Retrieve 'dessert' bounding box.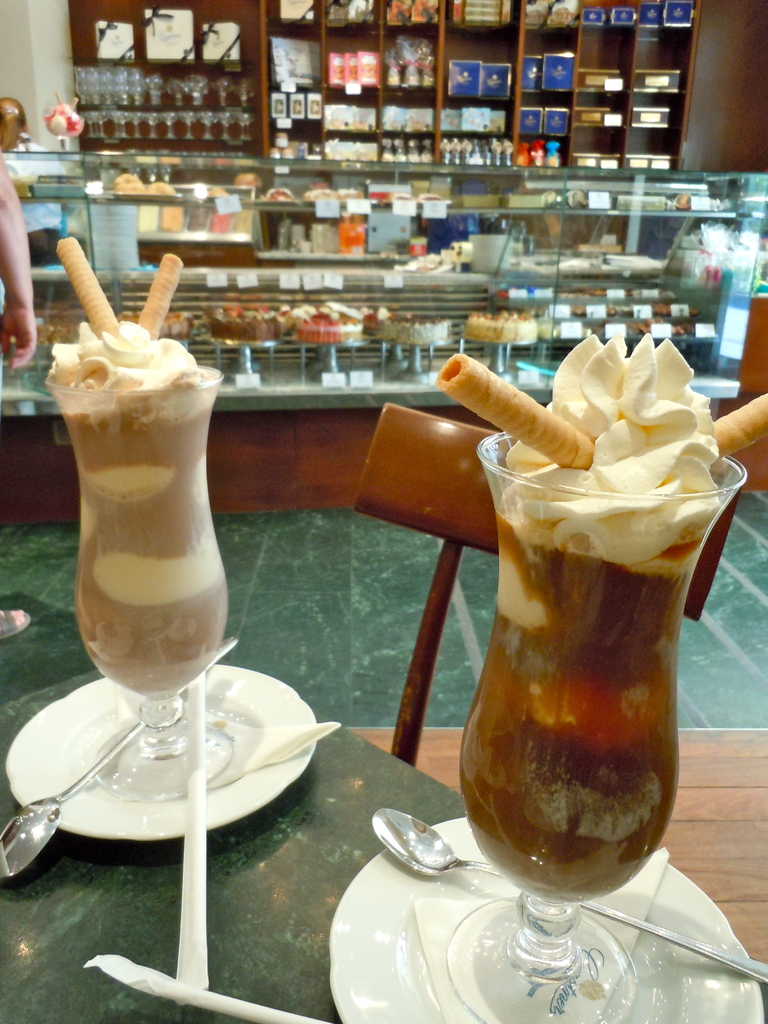
Bounding box: (46,246,231,692).
